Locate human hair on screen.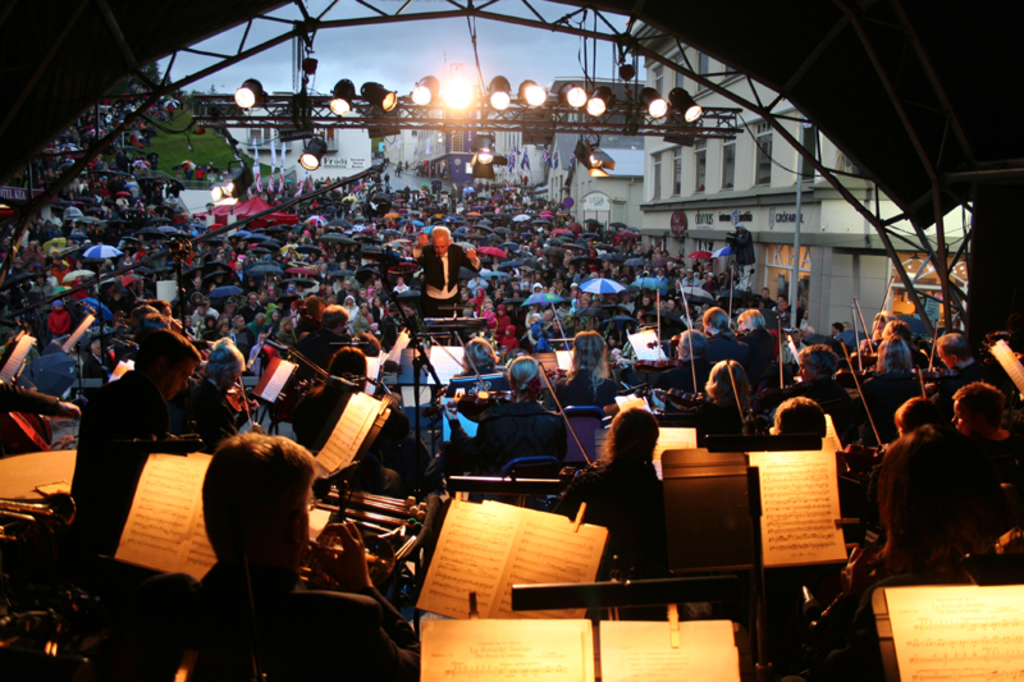
On screen at 184/436/321/585.
